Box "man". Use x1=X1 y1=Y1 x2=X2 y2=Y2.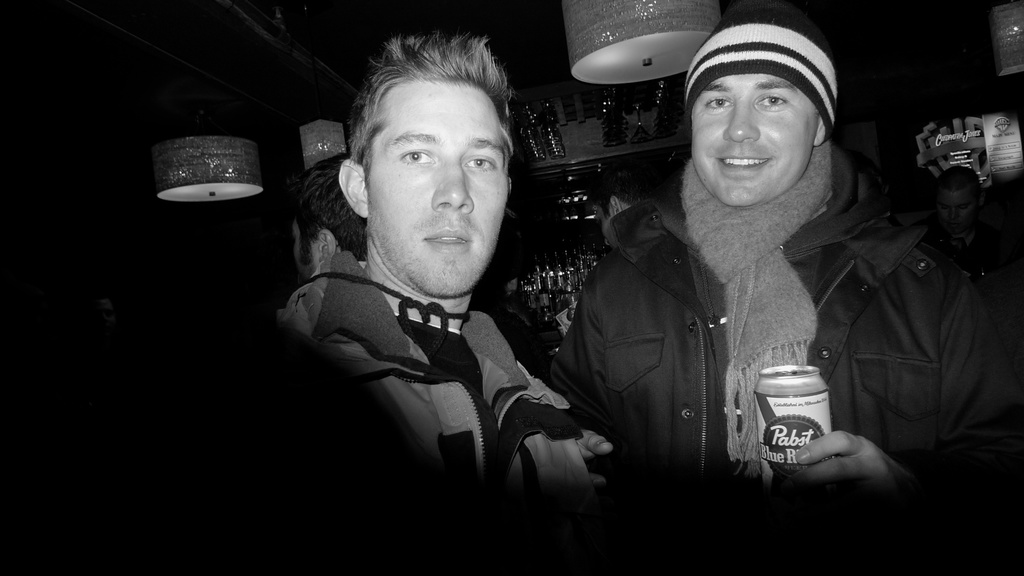
x1=254 y1=65 x2=615 y2=533.
